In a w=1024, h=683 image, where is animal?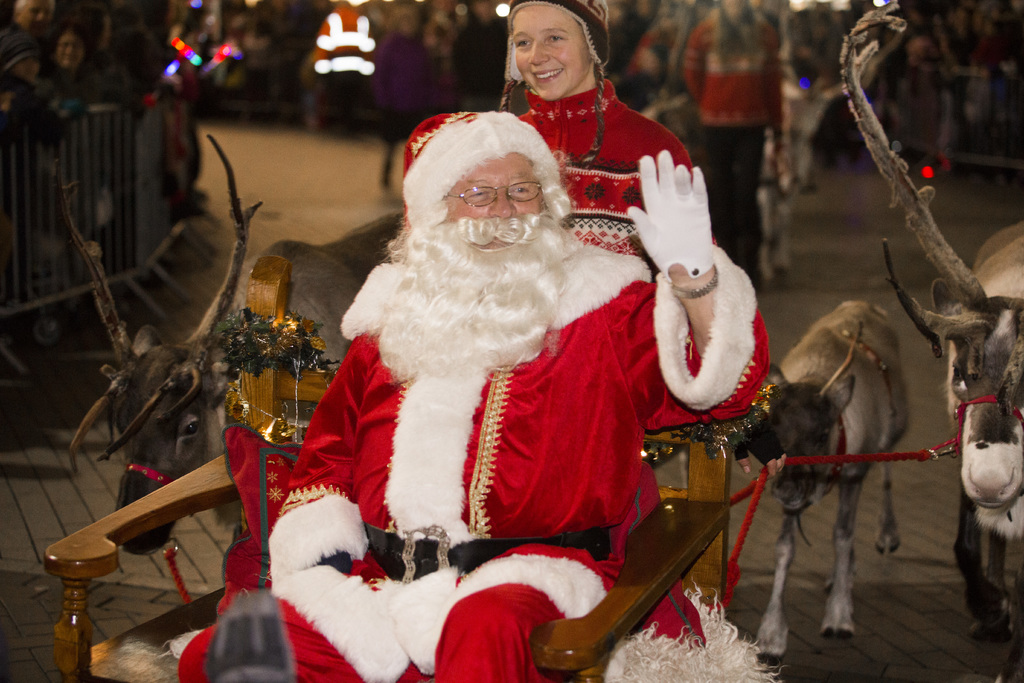
839 1 1021 682.
